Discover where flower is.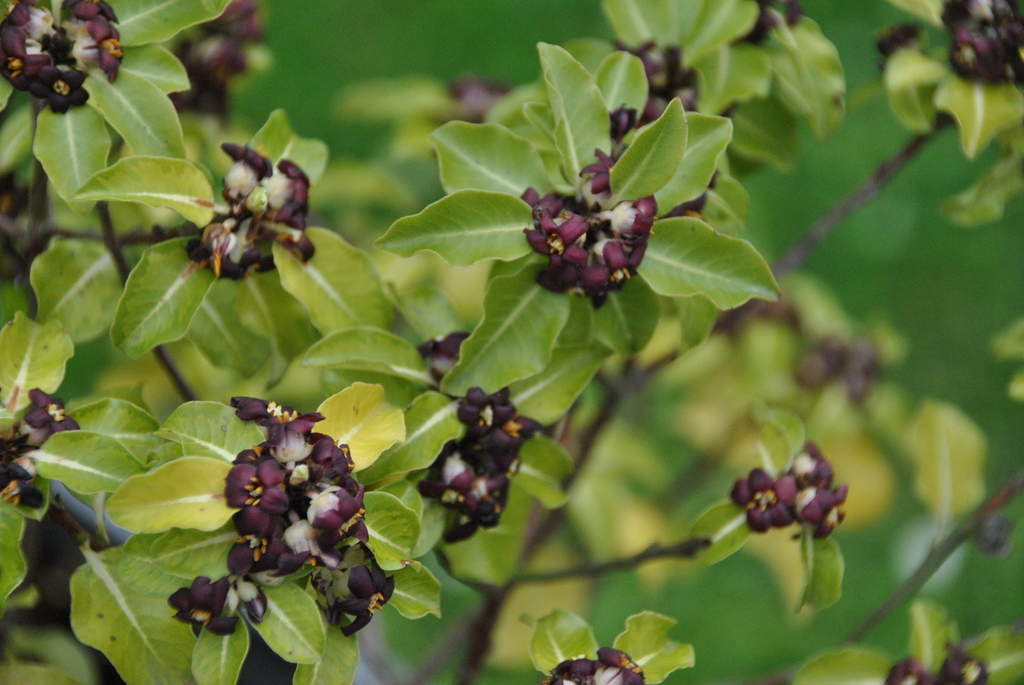
Discovered at (786, 439, 846, 483).
